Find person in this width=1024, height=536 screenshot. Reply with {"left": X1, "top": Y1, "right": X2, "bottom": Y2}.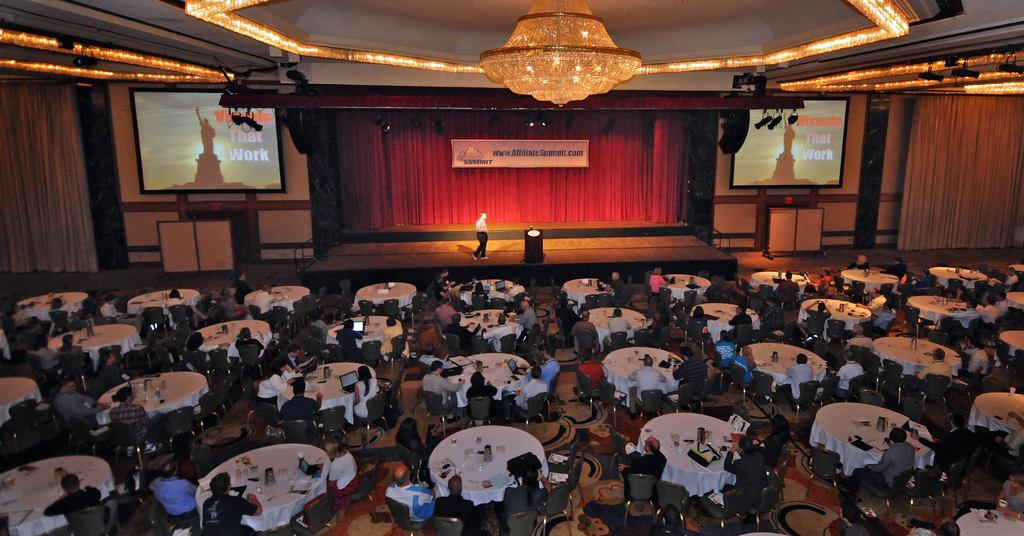
{"left": 672, "top": 347, "right": 710, "bottom": 400}.
